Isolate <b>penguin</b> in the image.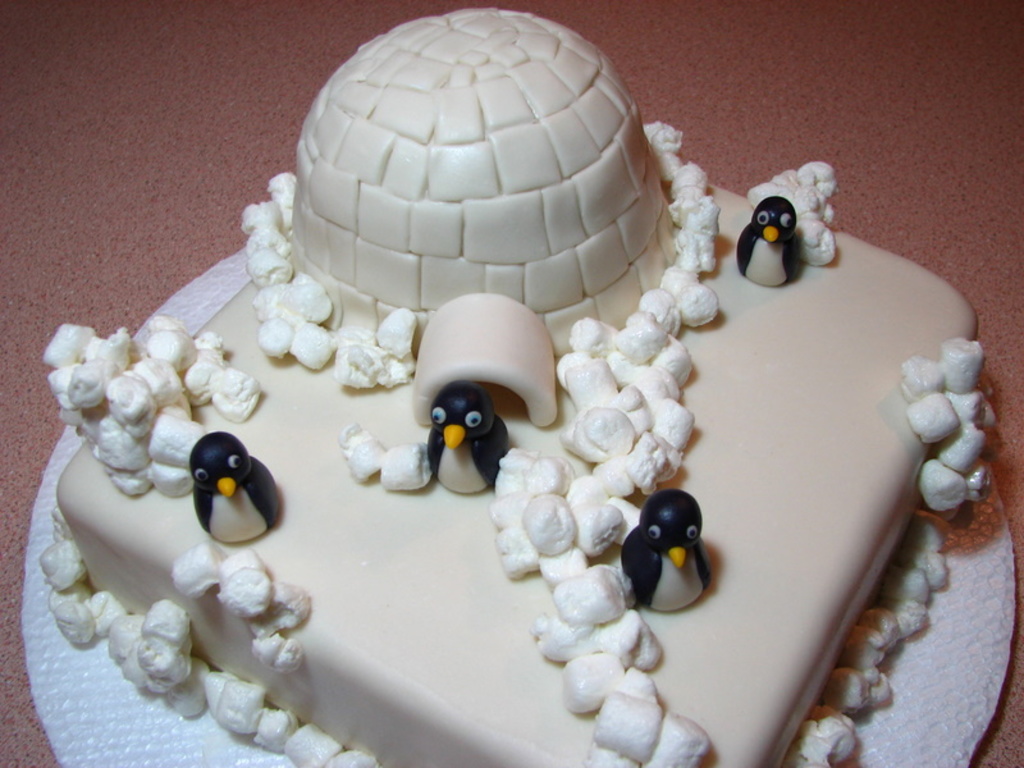
Isolated region: region(425, 378, 509, 493).
